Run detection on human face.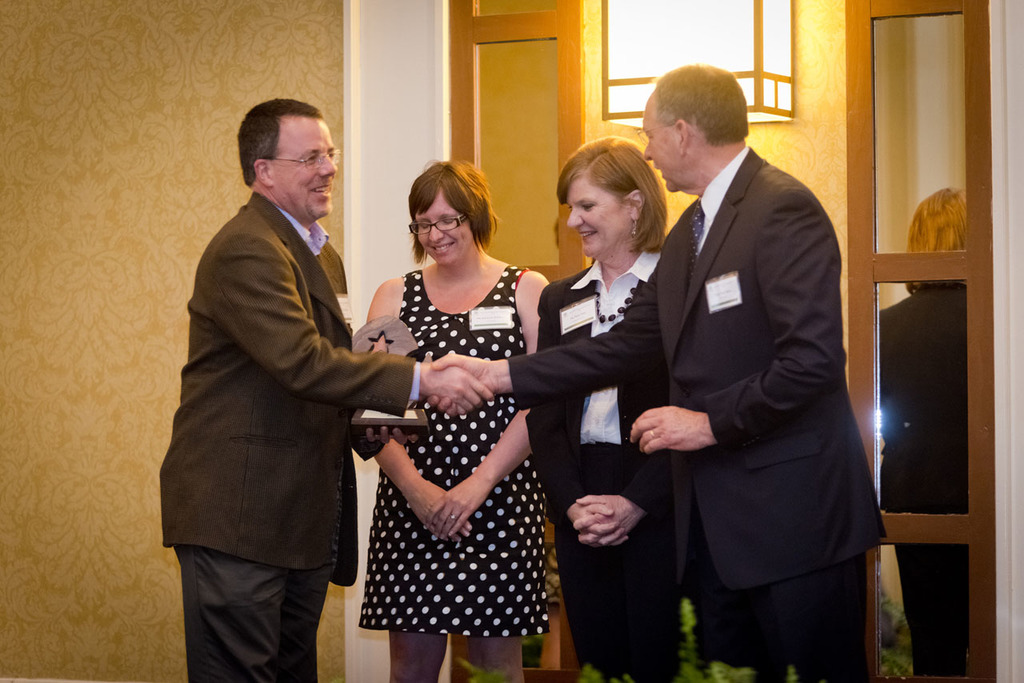
Result: left=566, top=185, right=618, bottom=257.
